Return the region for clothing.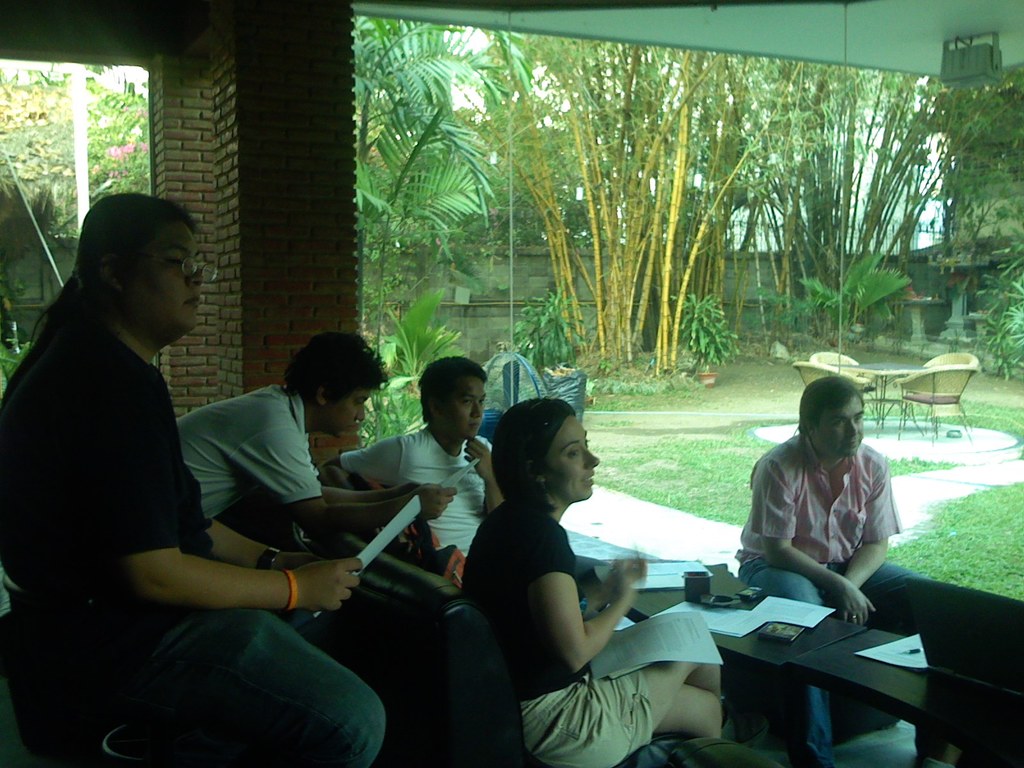
box(168, 379, 326, 525).
